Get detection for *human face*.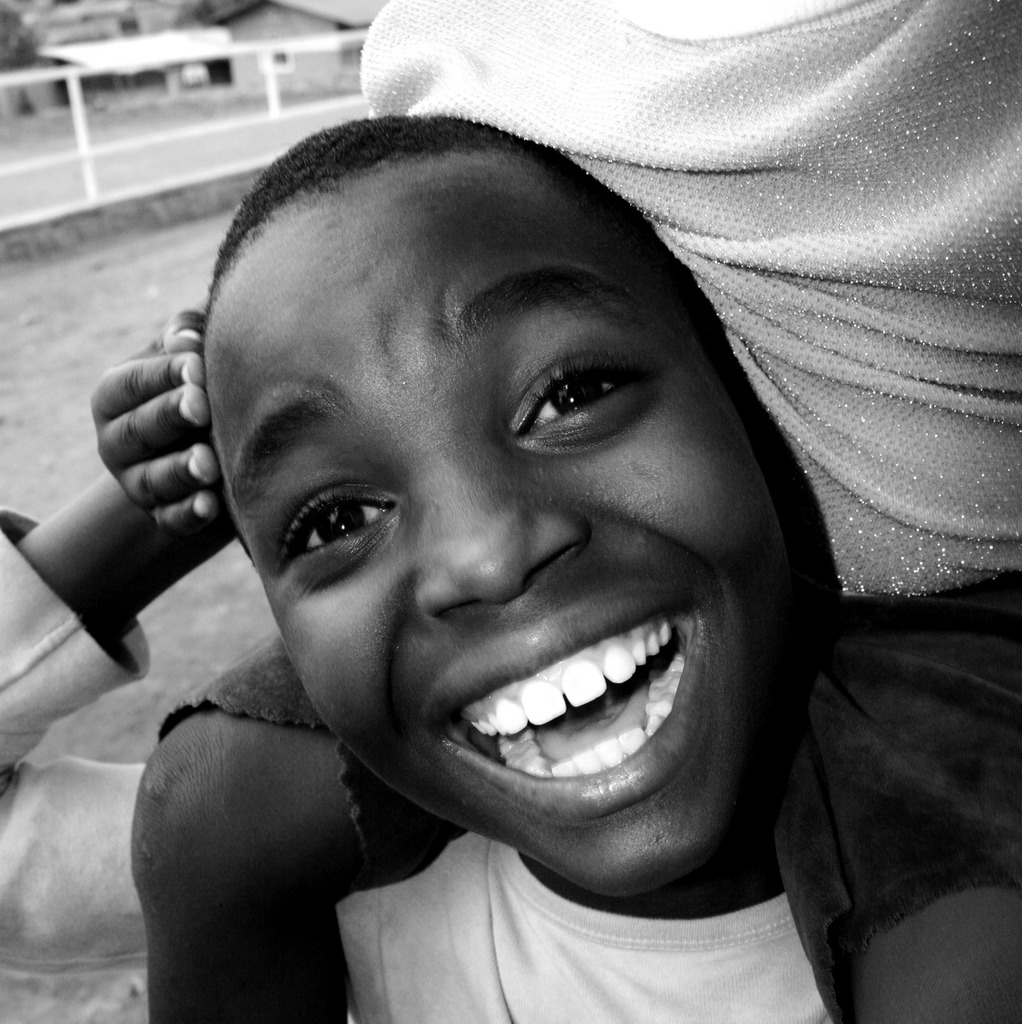
Detection: detection(212, 162, 785, 892).
